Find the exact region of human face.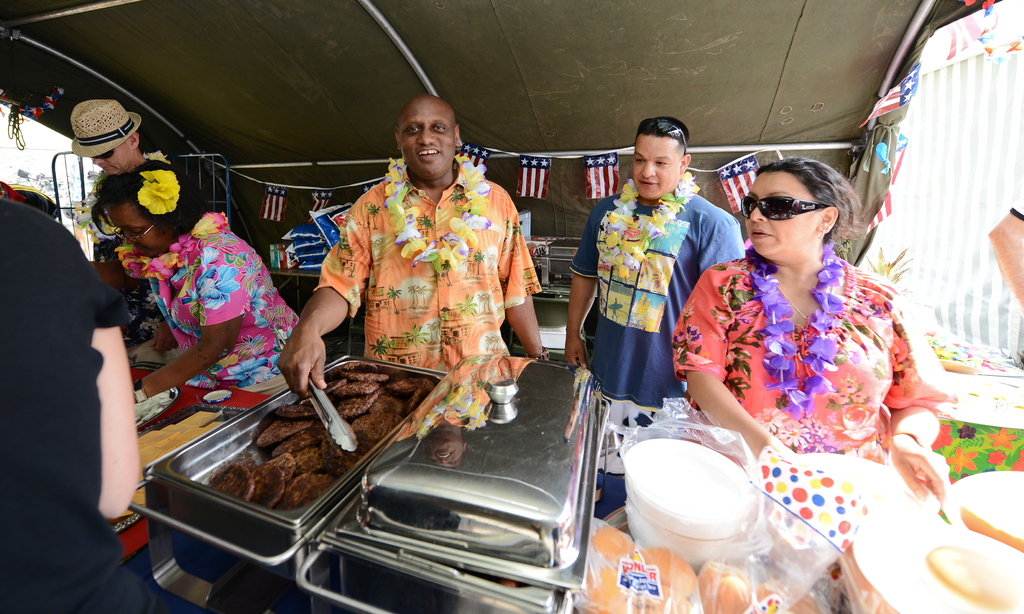
Exact region: 745 179 818 262.
